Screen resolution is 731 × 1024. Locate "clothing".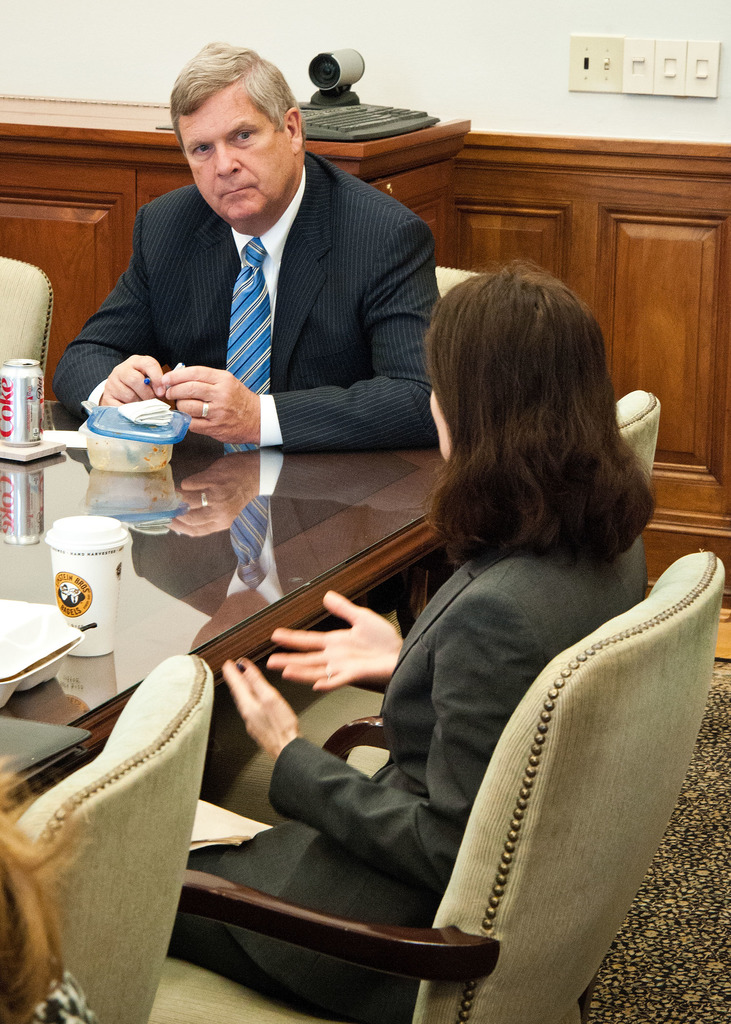
bbox(164, 459, 657, 1023).
